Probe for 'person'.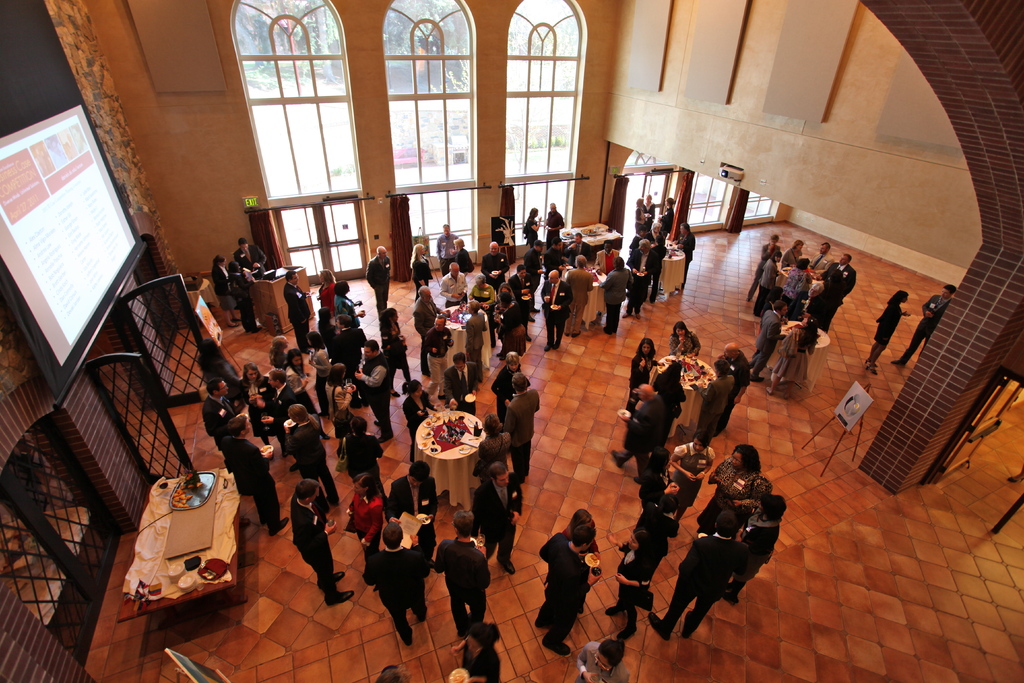
Probe result: bbox=[860, 293, 906, 373].
